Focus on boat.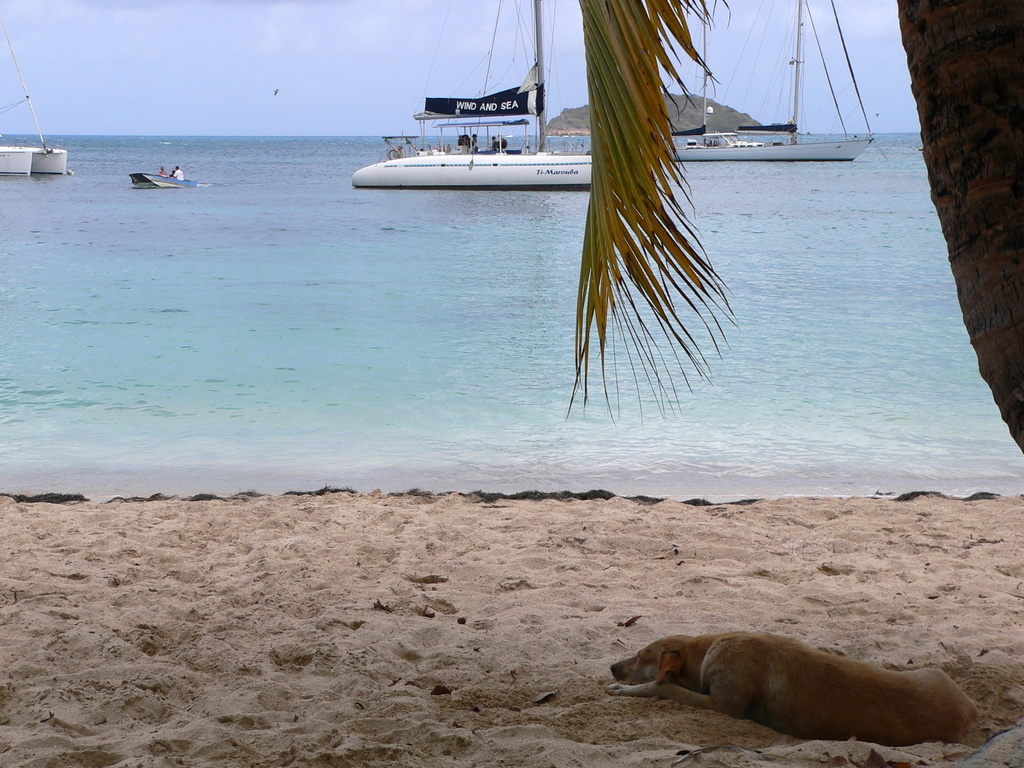
Focused at l=654, t=0, r=872, b=166.
